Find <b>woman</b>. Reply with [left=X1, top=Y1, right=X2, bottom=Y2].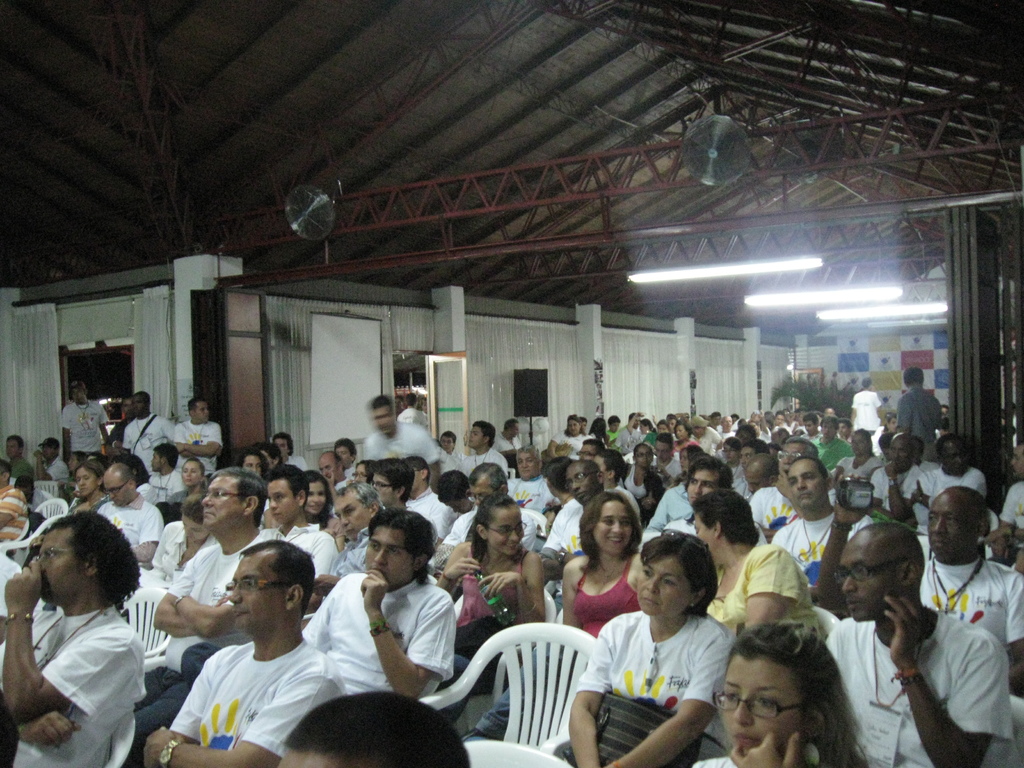
[left=273, top=468, right=341, bottom=550].
